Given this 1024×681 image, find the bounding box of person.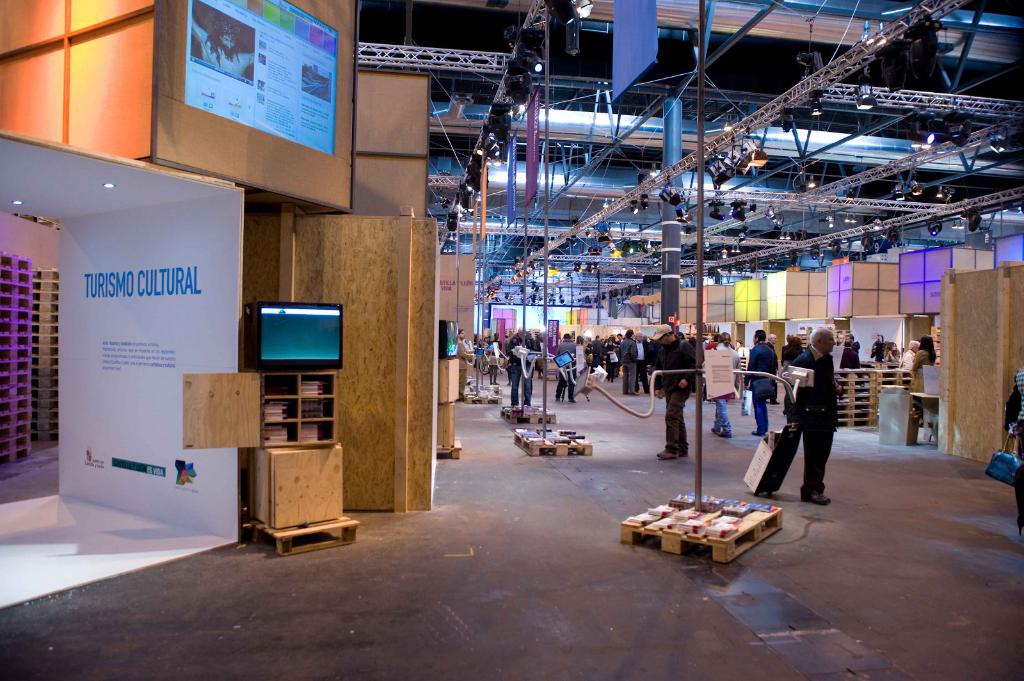
<region>832, 328, 857, 374</region>.
